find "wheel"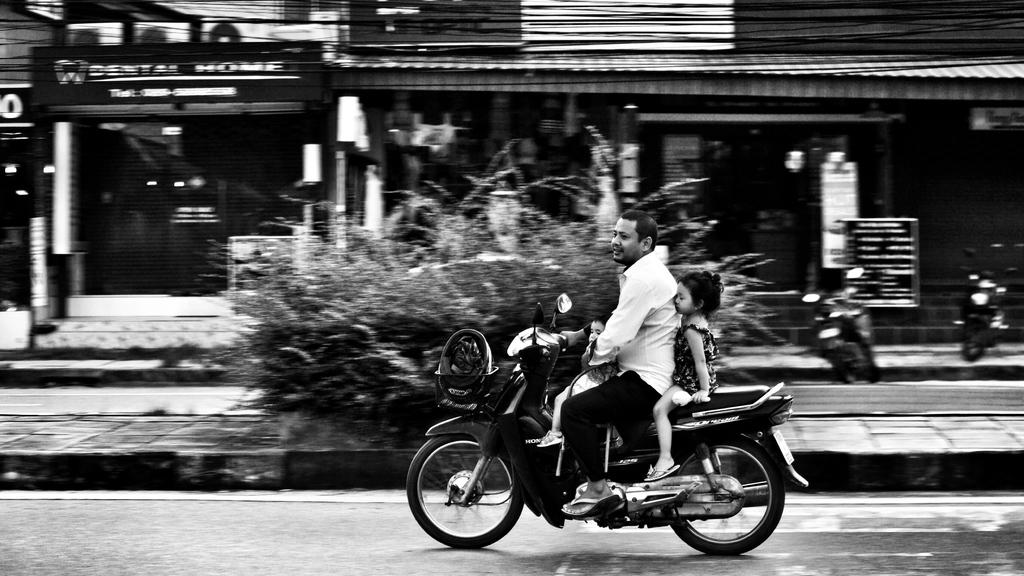
<bbox>657, 433, 786, 556</bbox>
